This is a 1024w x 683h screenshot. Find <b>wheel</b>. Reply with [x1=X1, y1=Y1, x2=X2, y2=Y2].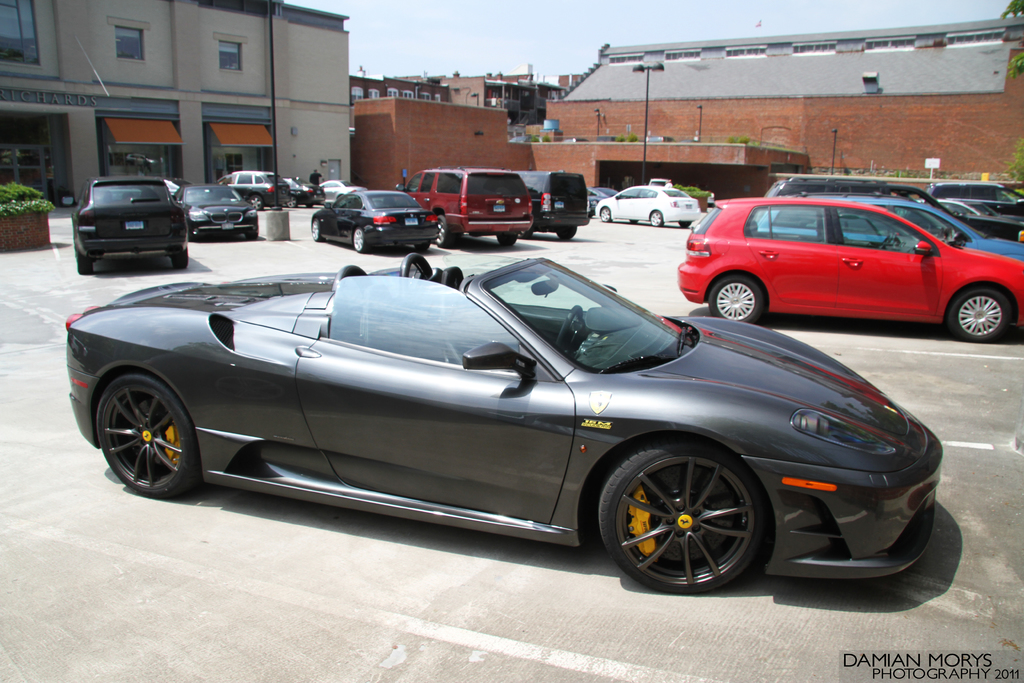
[x1=309, y1=220, x2=321, y2=240].
